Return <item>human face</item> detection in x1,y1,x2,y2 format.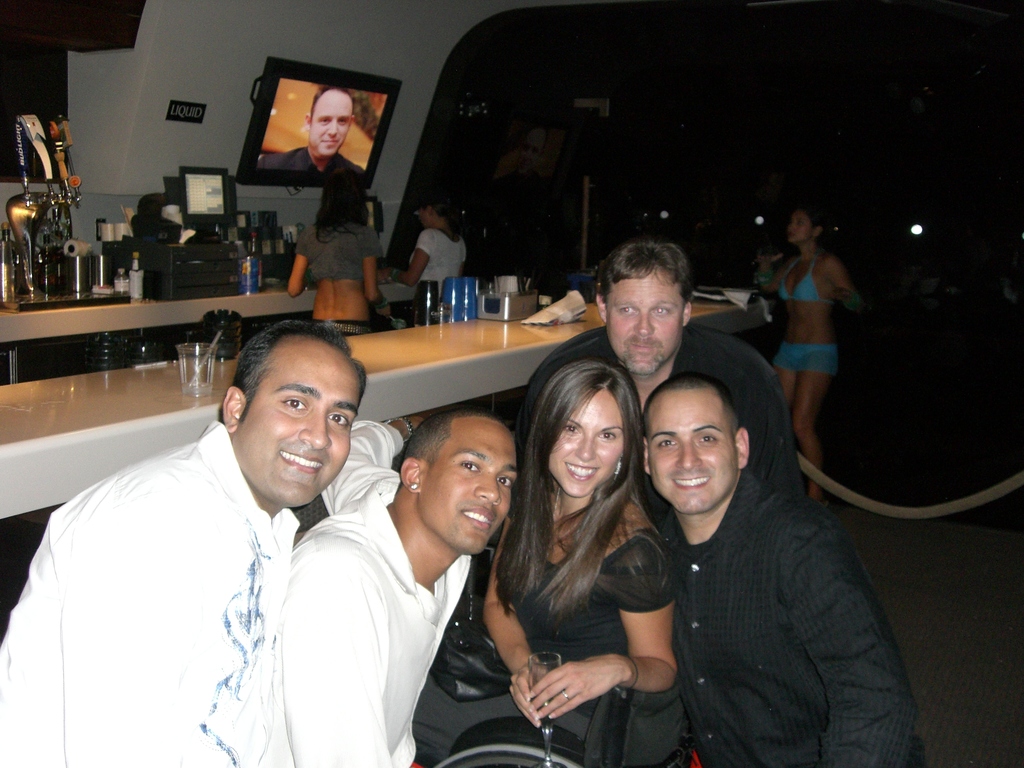
606,268,677,364.
